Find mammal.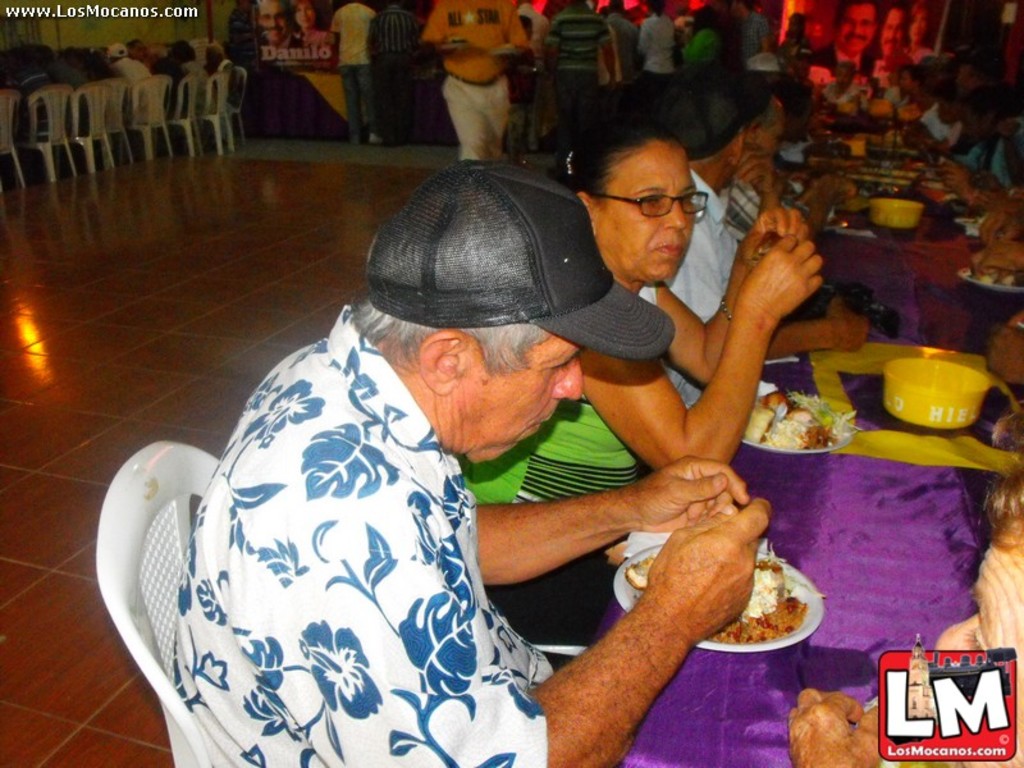
crop(366, 0, 419, 147).
